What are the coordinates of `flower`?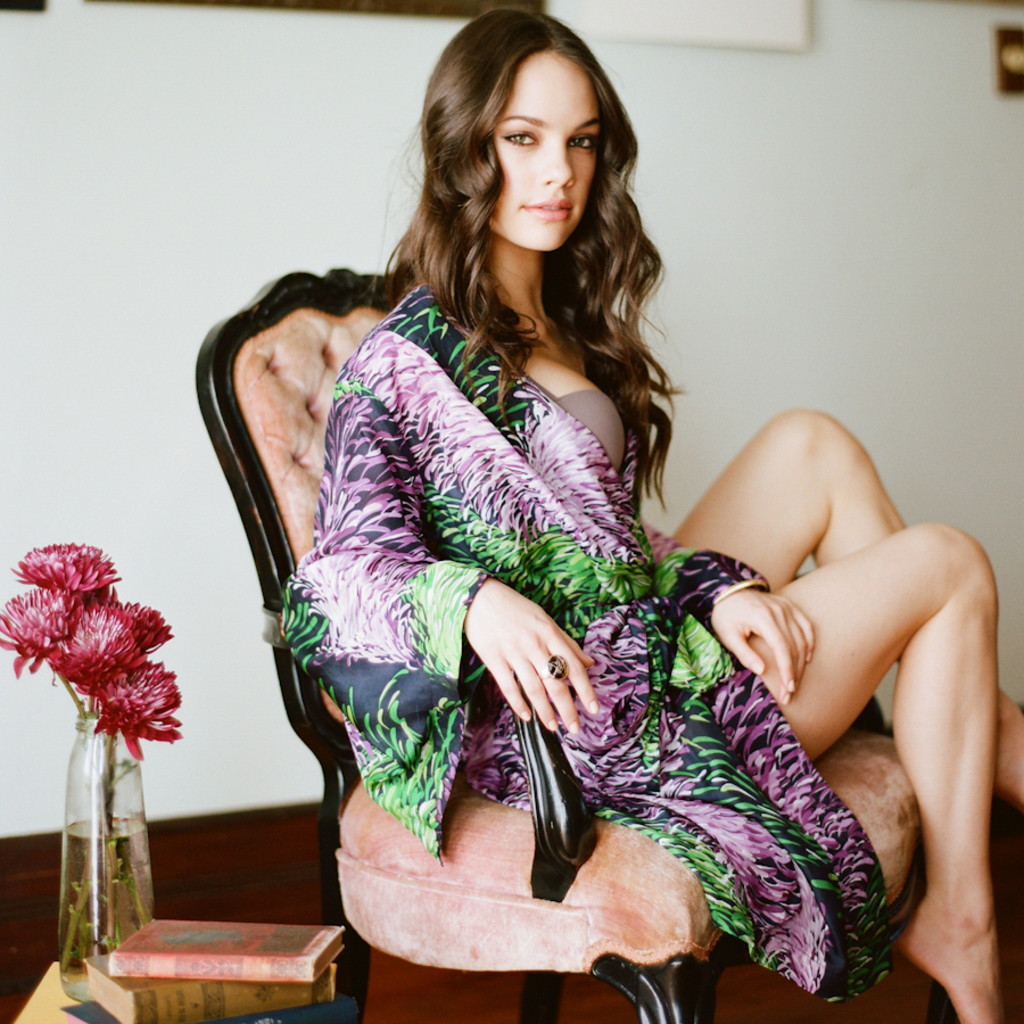
<bbox>52, 601, 138, 692</bbox>.
